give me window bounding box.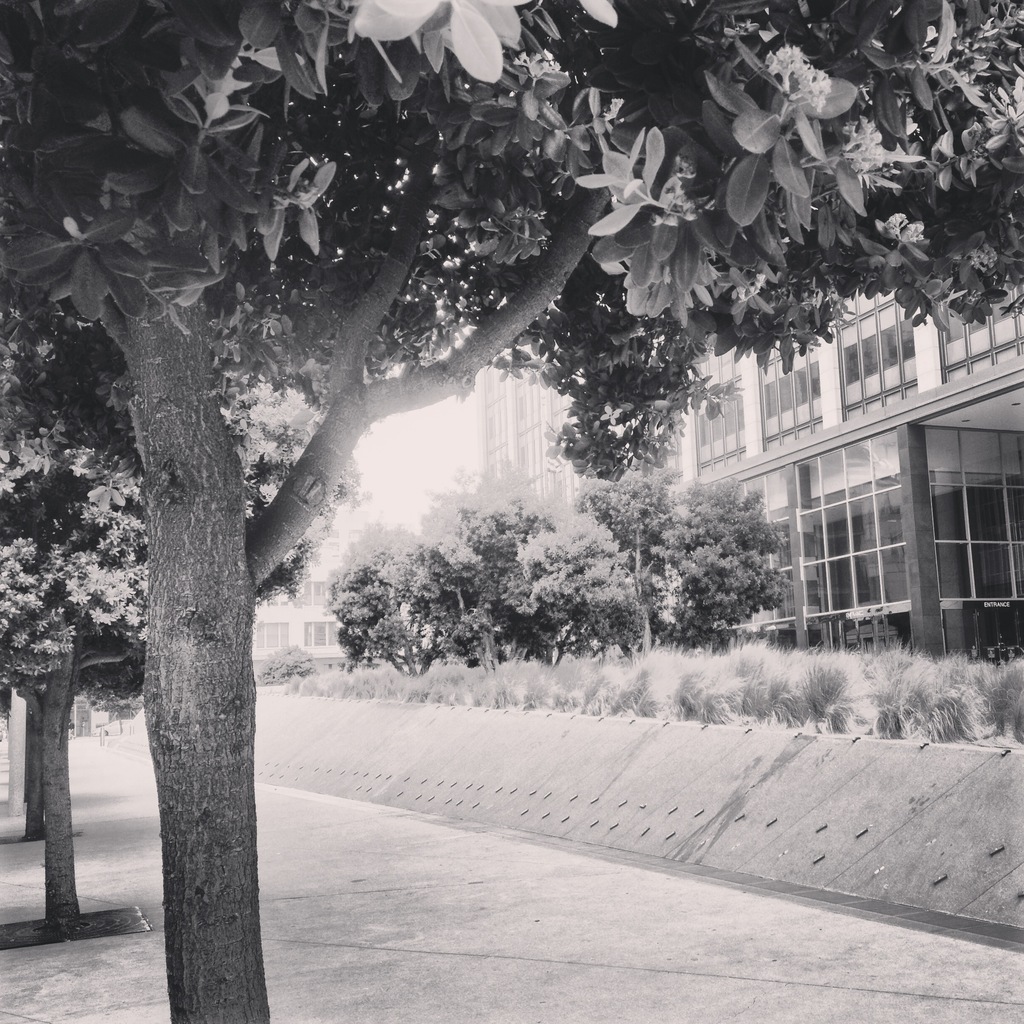
<region>480, 266, 1015, 525</region>.
